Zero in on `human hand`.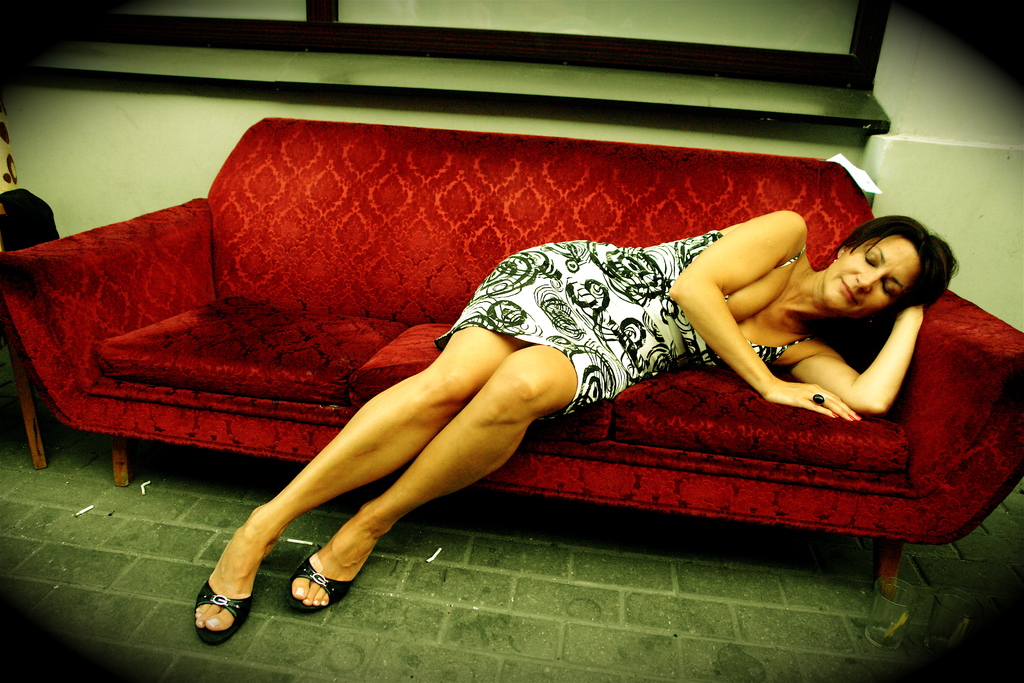
Zeroed in: Rect(668, 211, 861, 423).
